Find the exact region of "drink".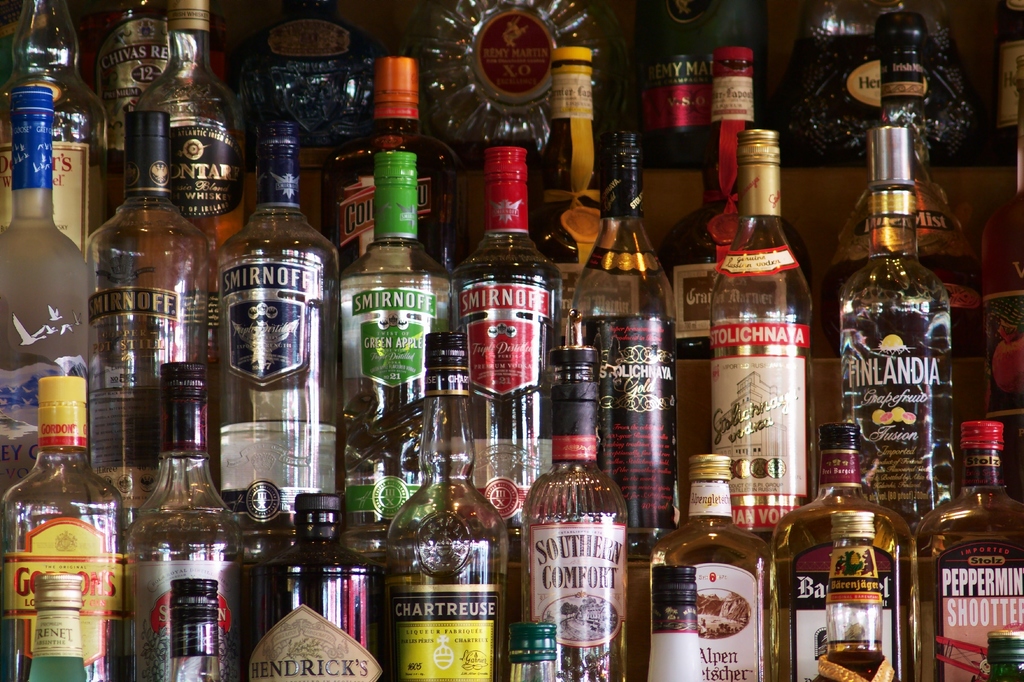
Exact region: (319,122,461,266).
